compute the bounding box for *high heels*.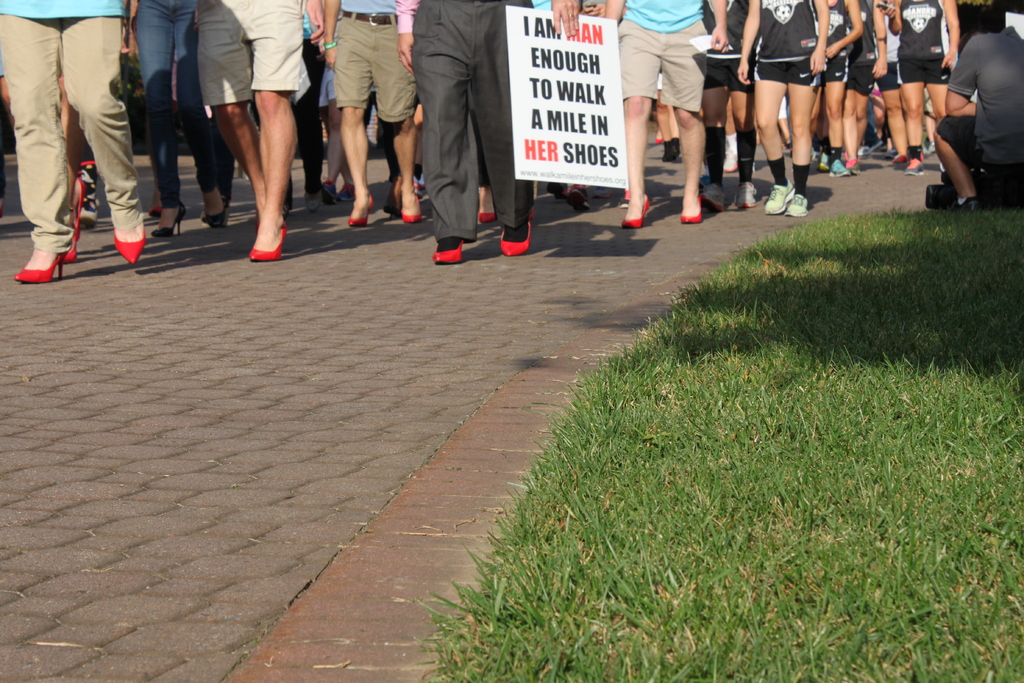
select_region(496, 222, 532, 254).
